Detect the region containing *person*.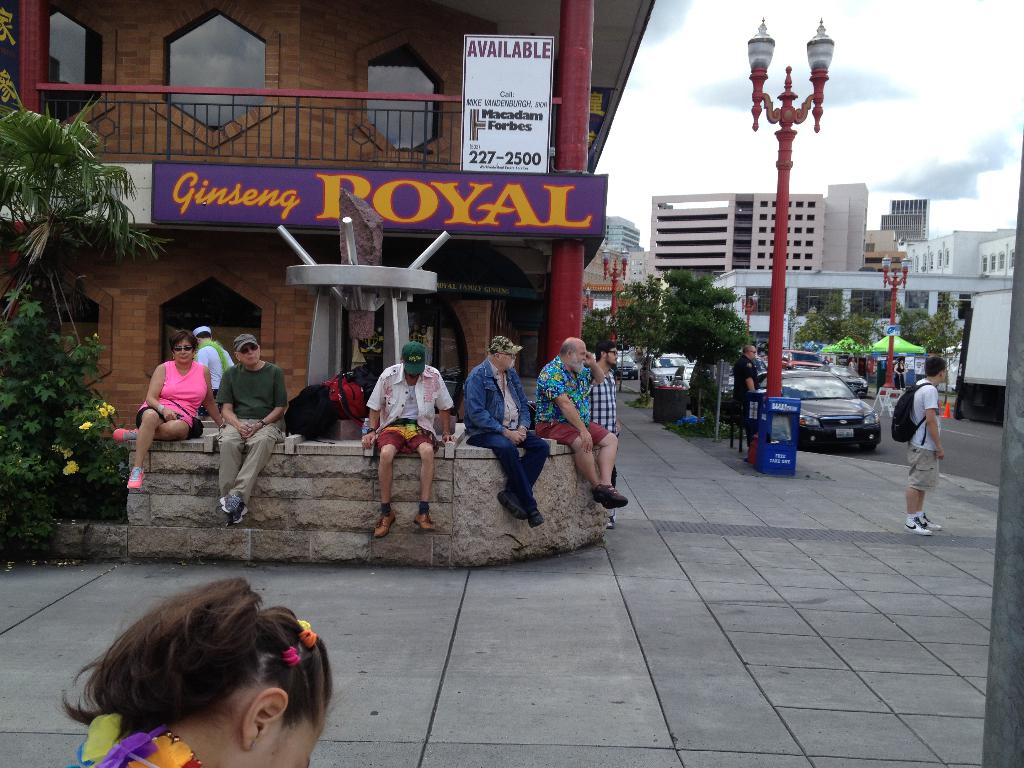
select_region(732, 341, 762, 442).
